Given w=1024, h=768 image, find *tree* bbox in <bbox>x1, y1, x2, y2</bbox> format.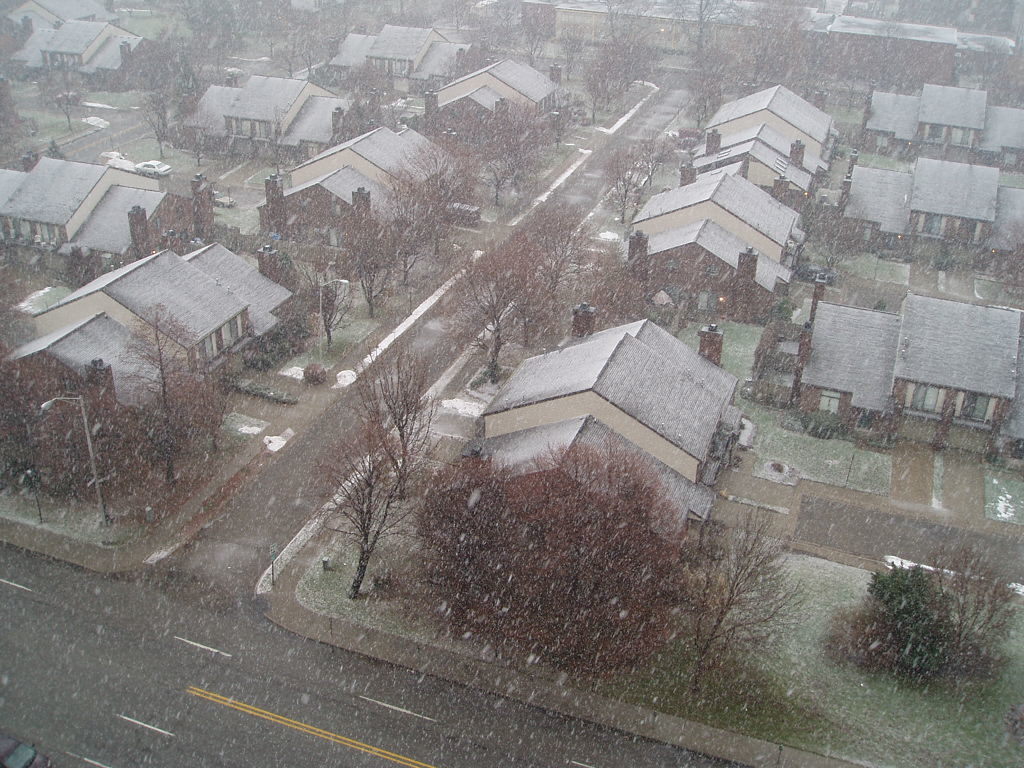
<bbox>831, 545, 1023, 715</bbox>.
